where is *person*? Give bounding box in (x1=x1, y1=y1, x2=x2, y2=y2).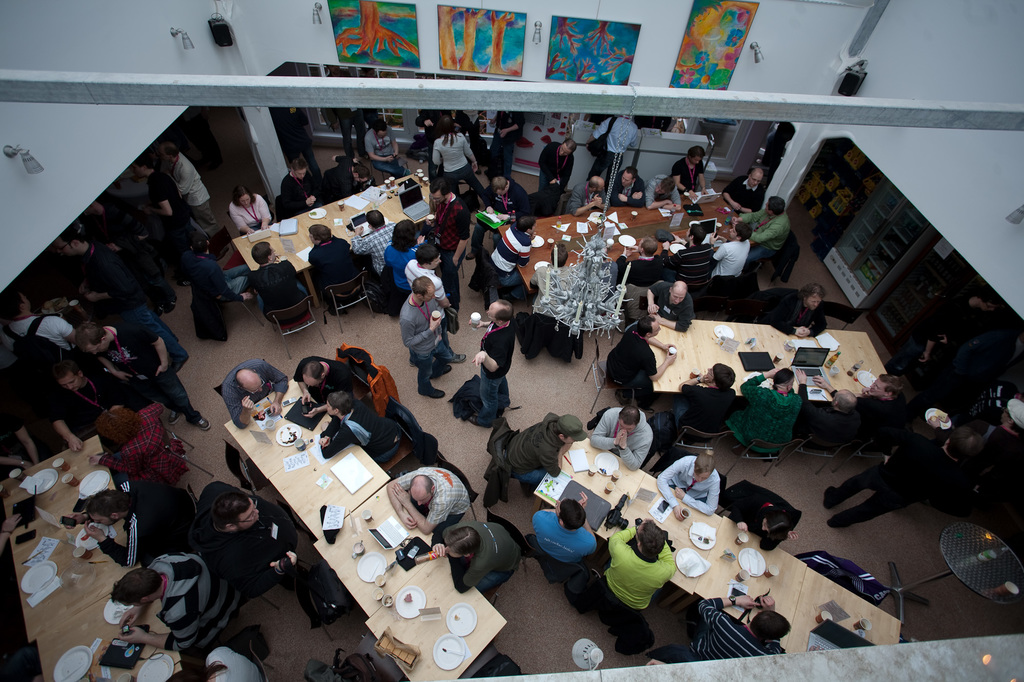
(x1=706, y1=219, x2=751, y2=278).
